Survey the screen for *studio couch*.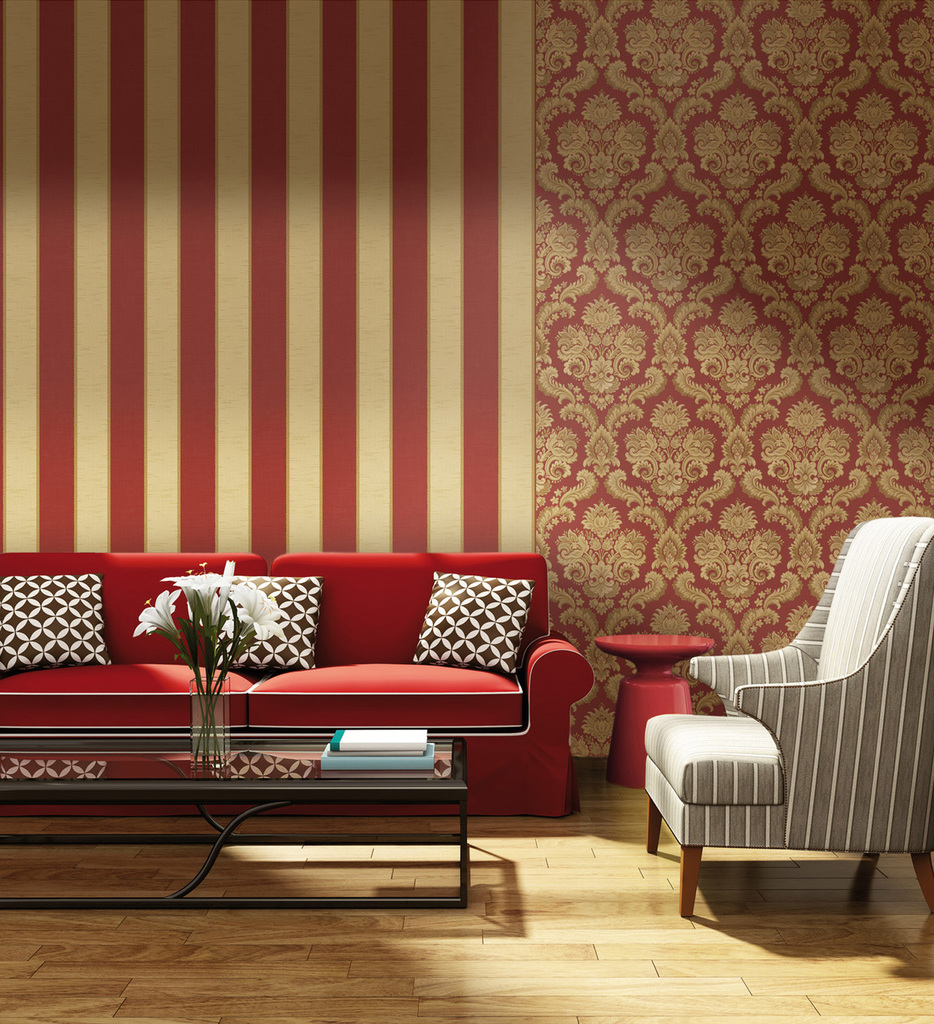
Survey found: crop(0, 544, 602, 824).
